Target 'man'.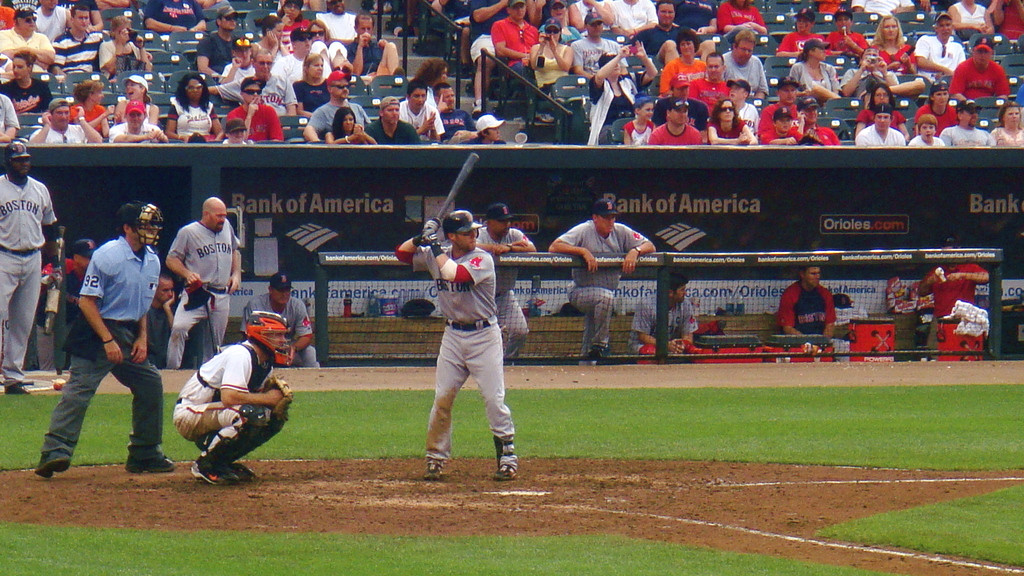
Target region: 29,235,97,370.
